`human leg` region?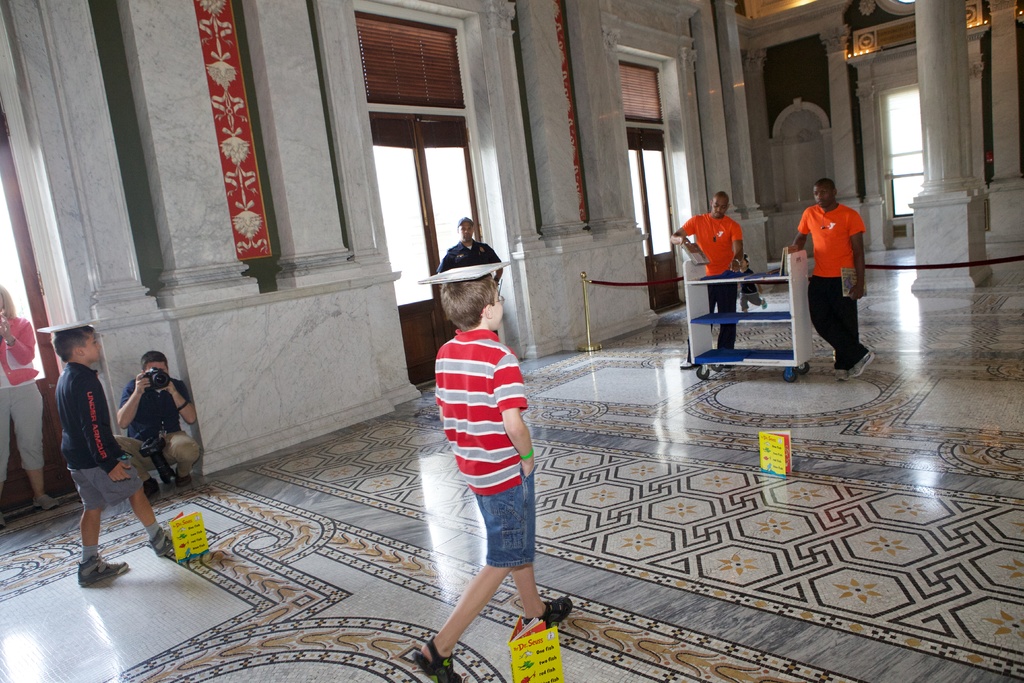
<box>83,464,132,591</box>
